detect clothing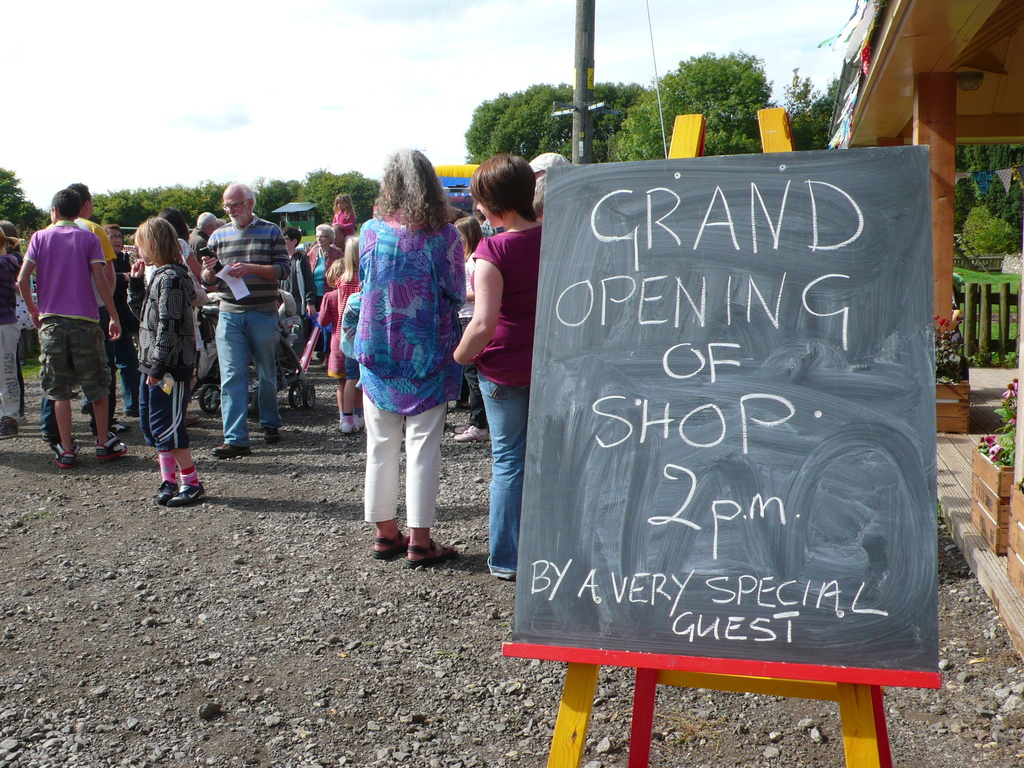
(472,207,554,577)
